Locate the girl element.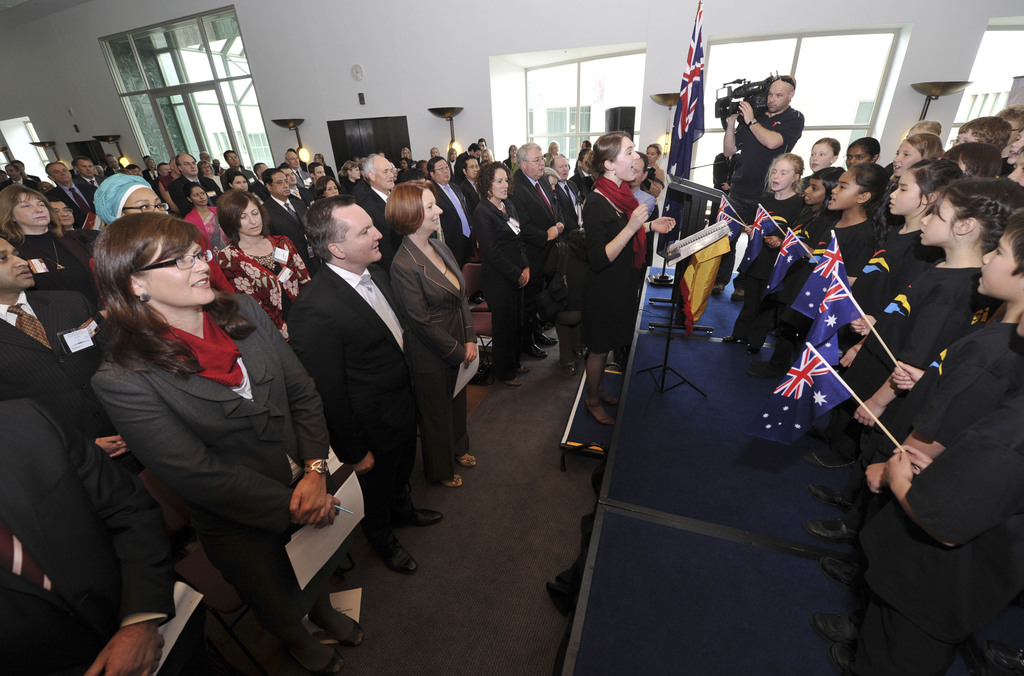
Element bbox: region(212, 187, 316, 336).
